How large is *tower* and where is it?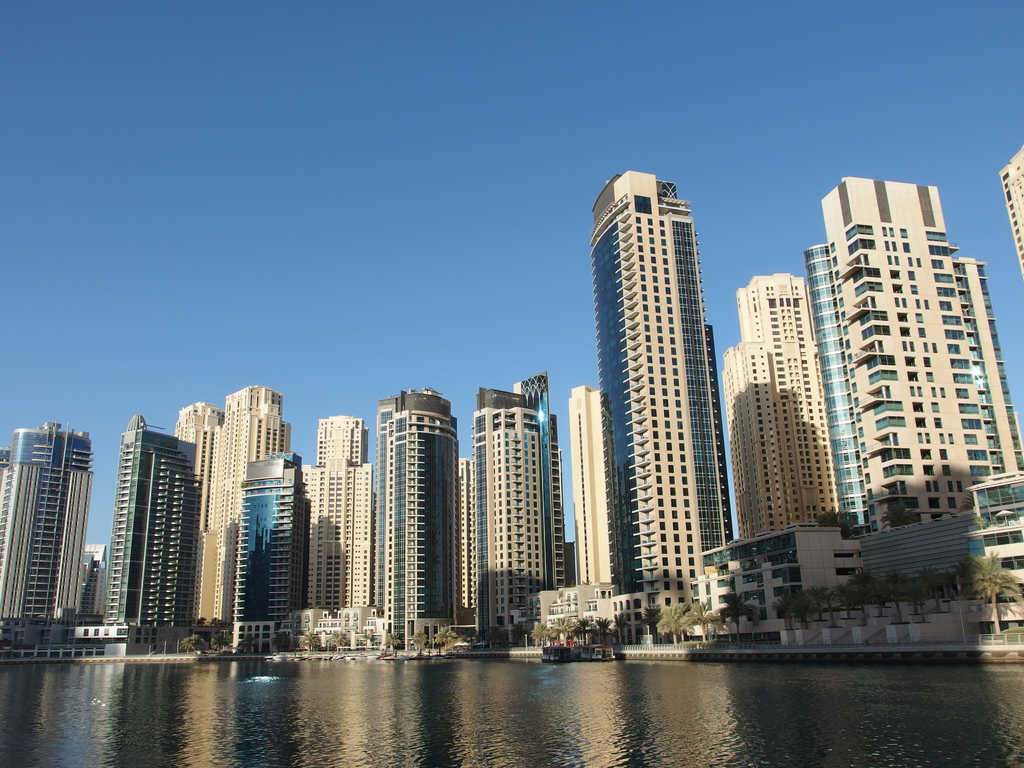
Bounding box: 616/170/729/634.
